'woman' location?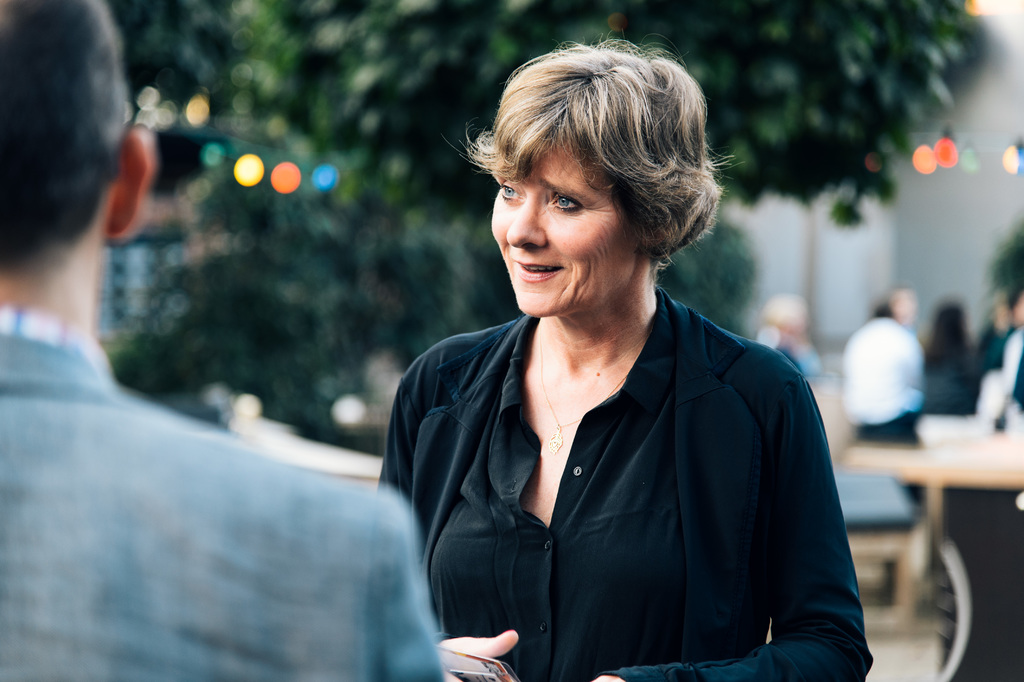
pyautogui.locateOnScreen(358, 63, 874, 681)
